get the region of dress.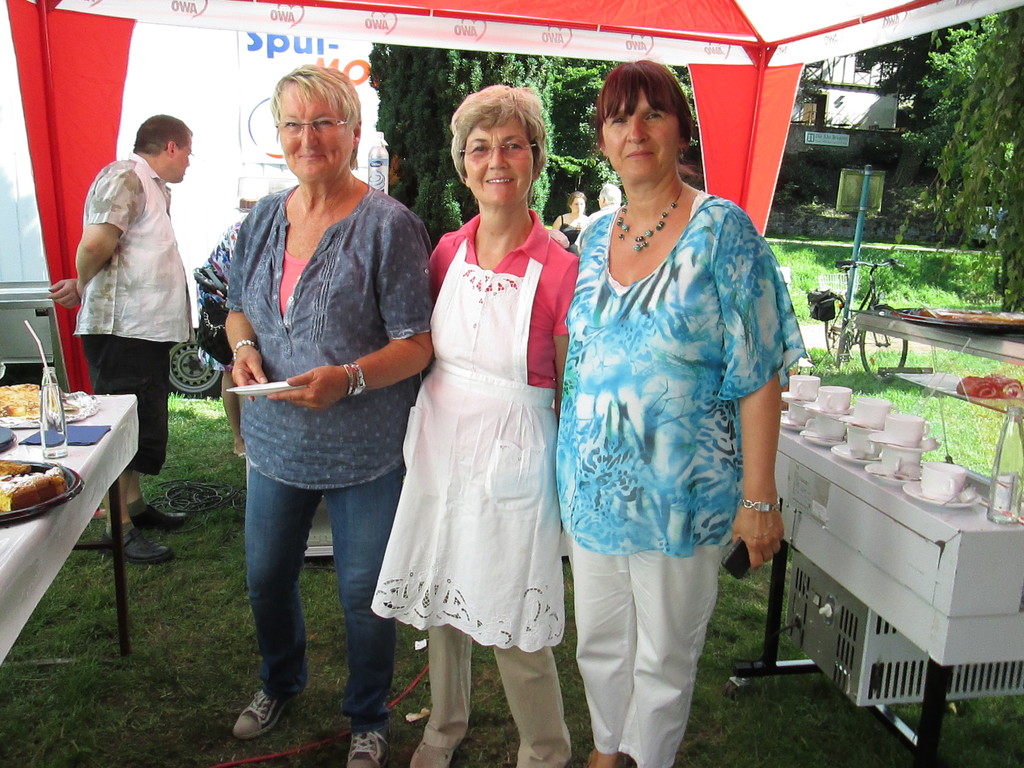
<region>560, 207, 580, 247</region>.
